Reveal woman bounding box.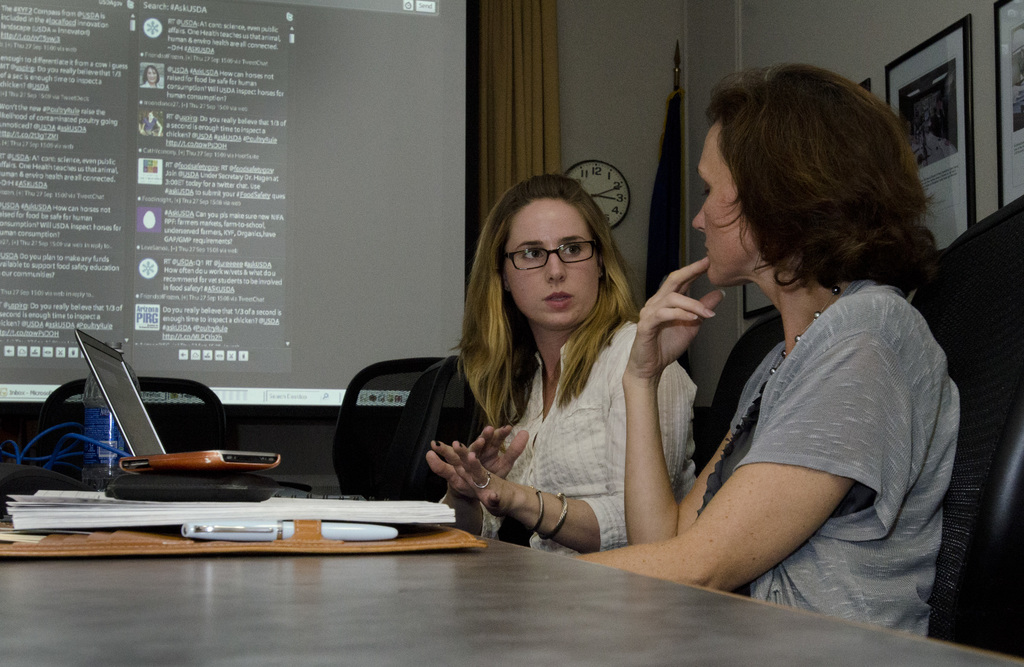
Revealed: <region>420, 173, 700, 559</region>.
